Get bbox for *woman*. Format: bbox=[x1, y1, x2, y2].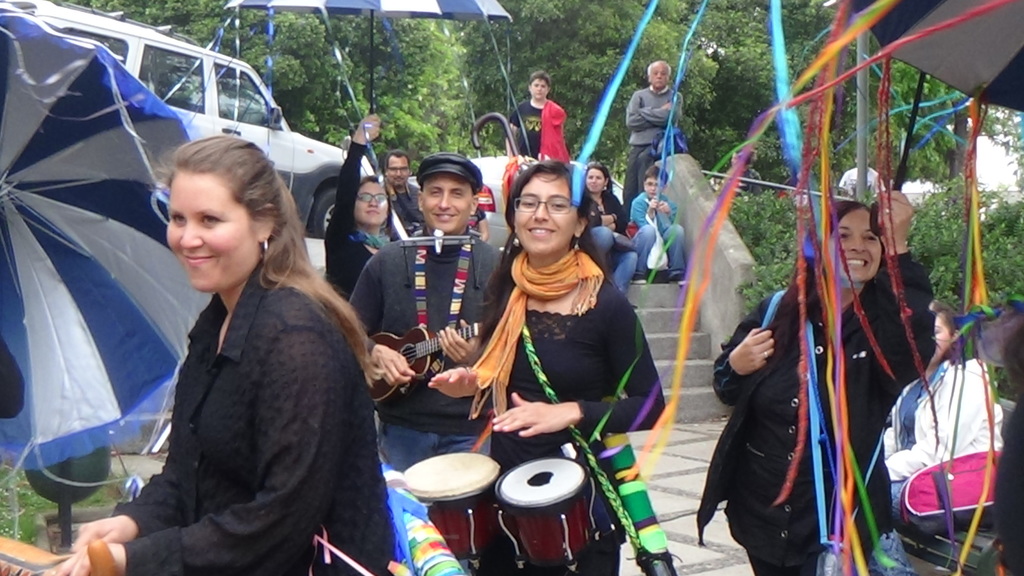
bbox=[573, 163, 639, 293].
